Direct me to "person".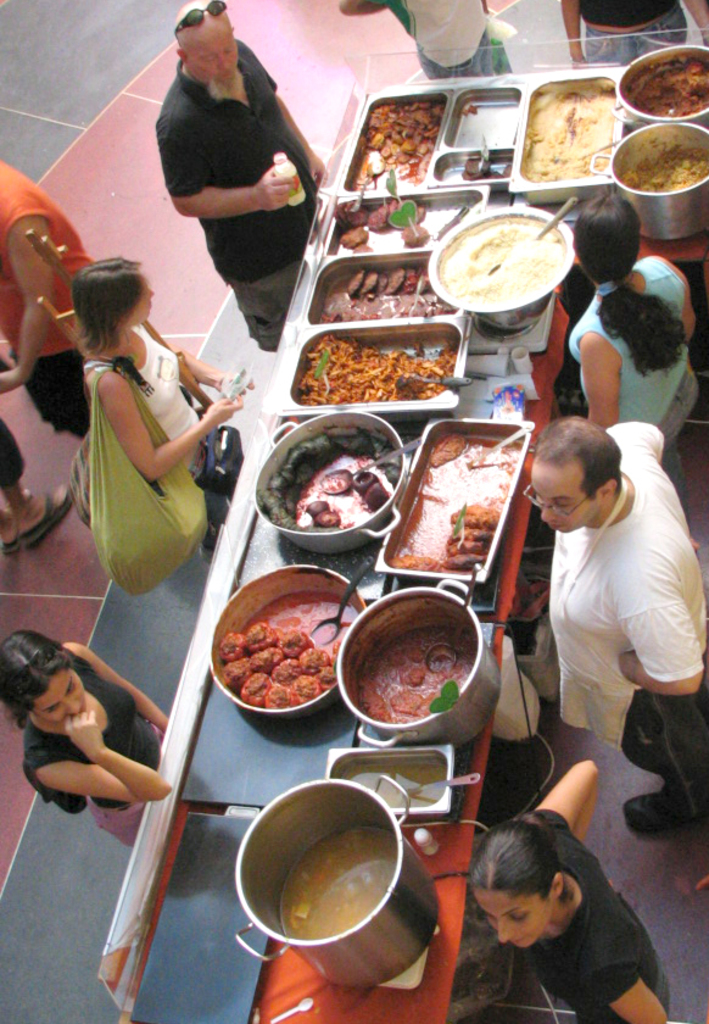
Direction: select_region(333, 0, 524, 83).
